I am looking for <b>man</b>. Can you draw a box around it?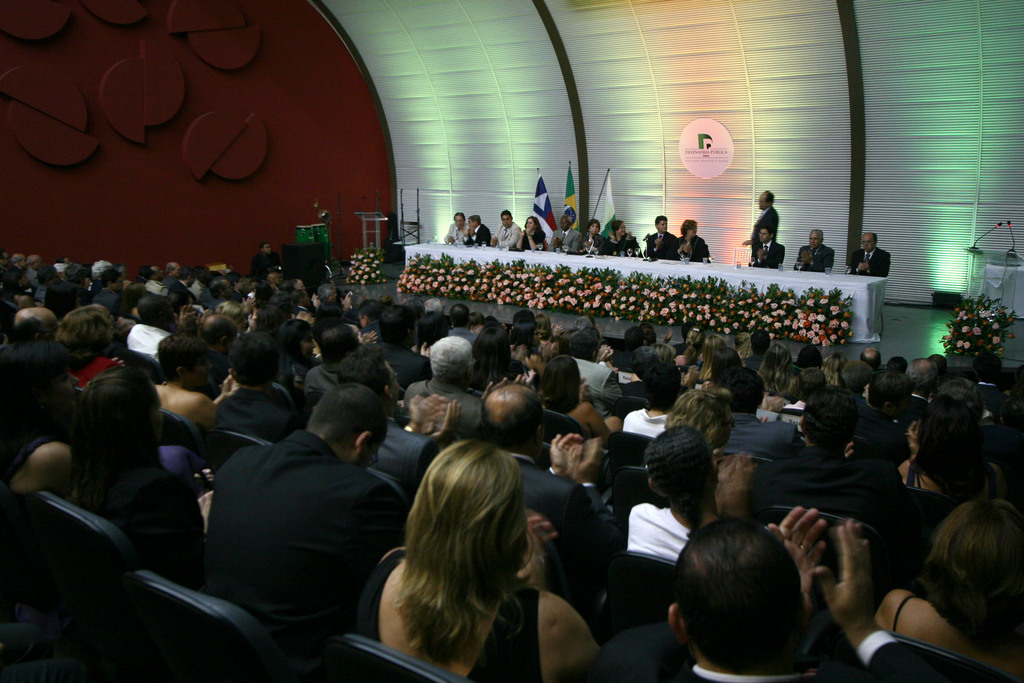
Sure, the bounding box is select_region(424, 299, 446, 317).
